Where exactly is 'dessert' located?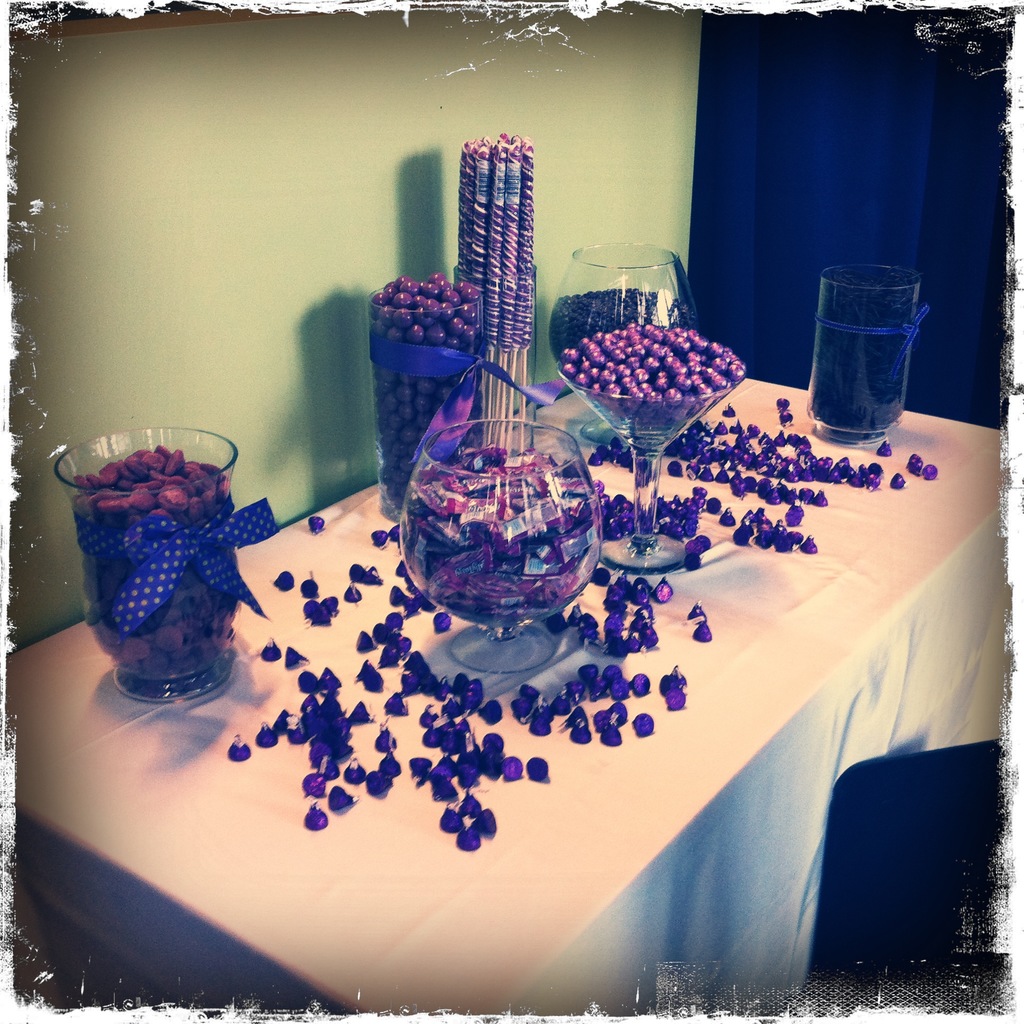
Its bounding box is crop(572, 561, 666, 652).
